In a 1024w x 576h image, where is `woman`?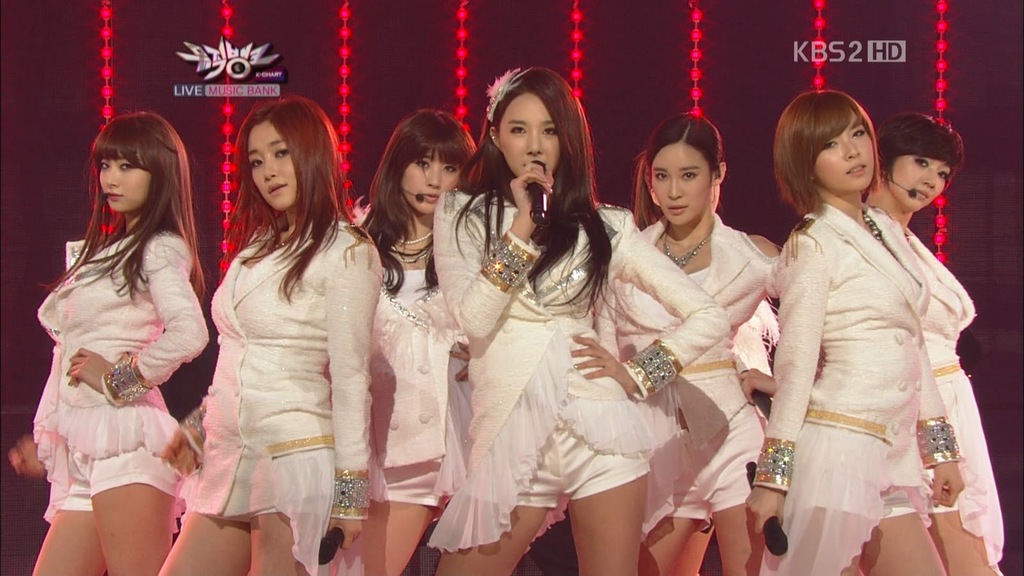
box(600, 112, 796, 575).
